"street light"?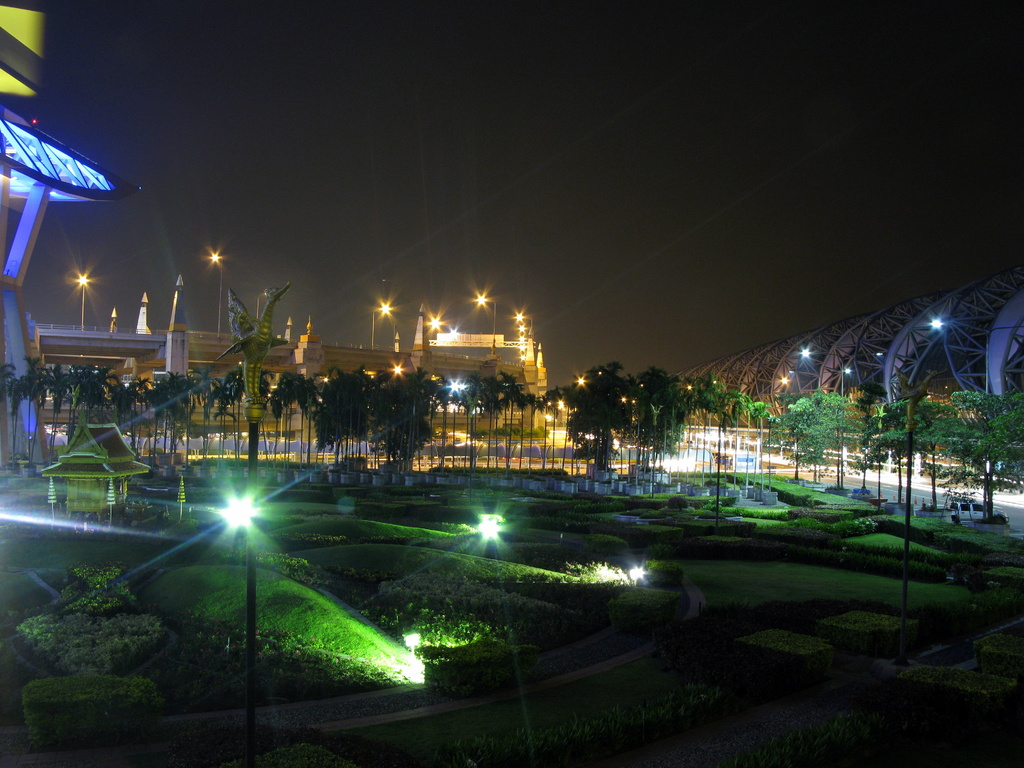
box(470, 294, 499, 358)
